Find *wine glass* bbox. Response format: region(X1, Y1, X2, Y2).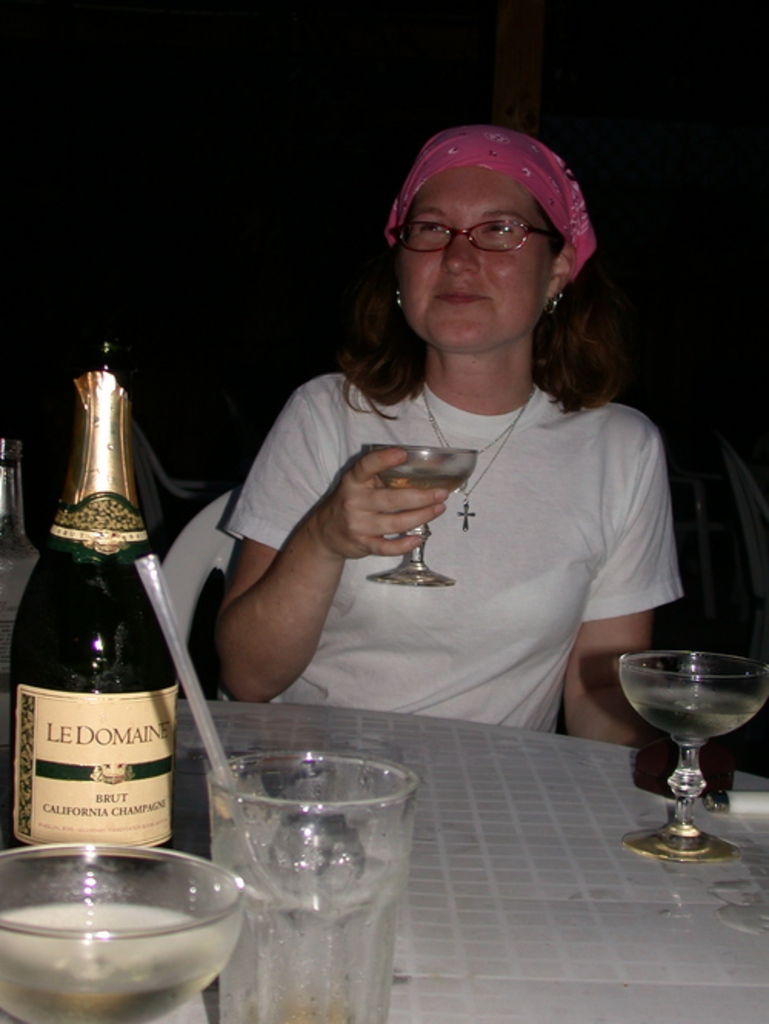
region(0, 836, 245, 1022).
